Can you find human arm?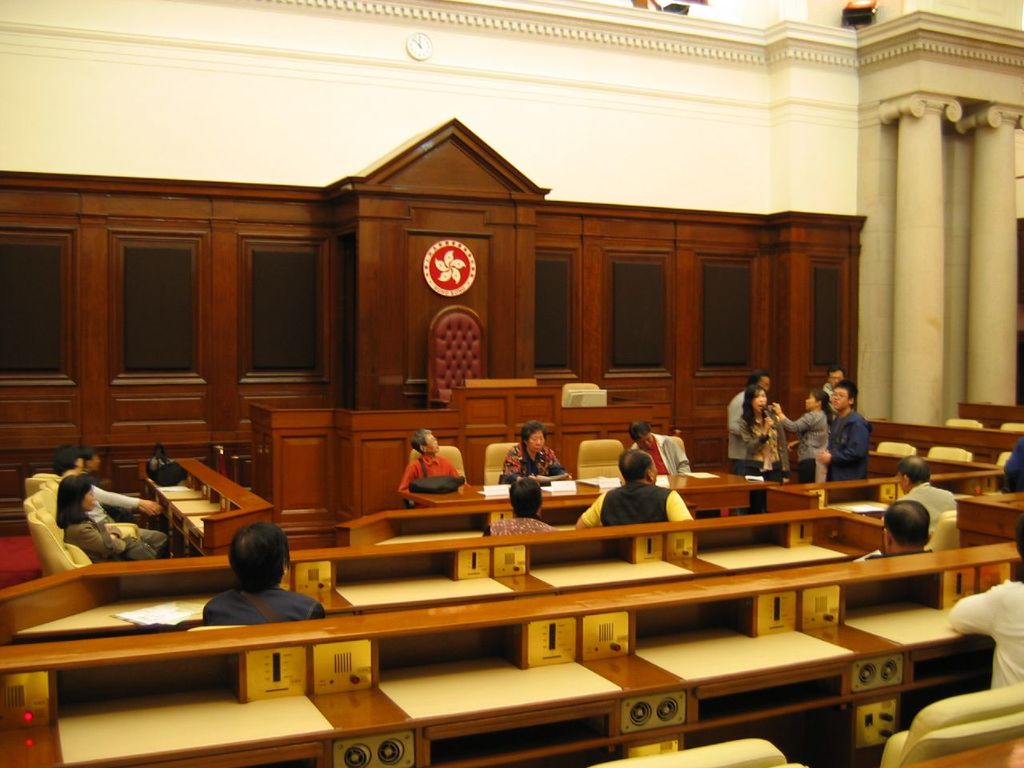
Yes, bounding box: select_region(785, 407, 806, 433).
